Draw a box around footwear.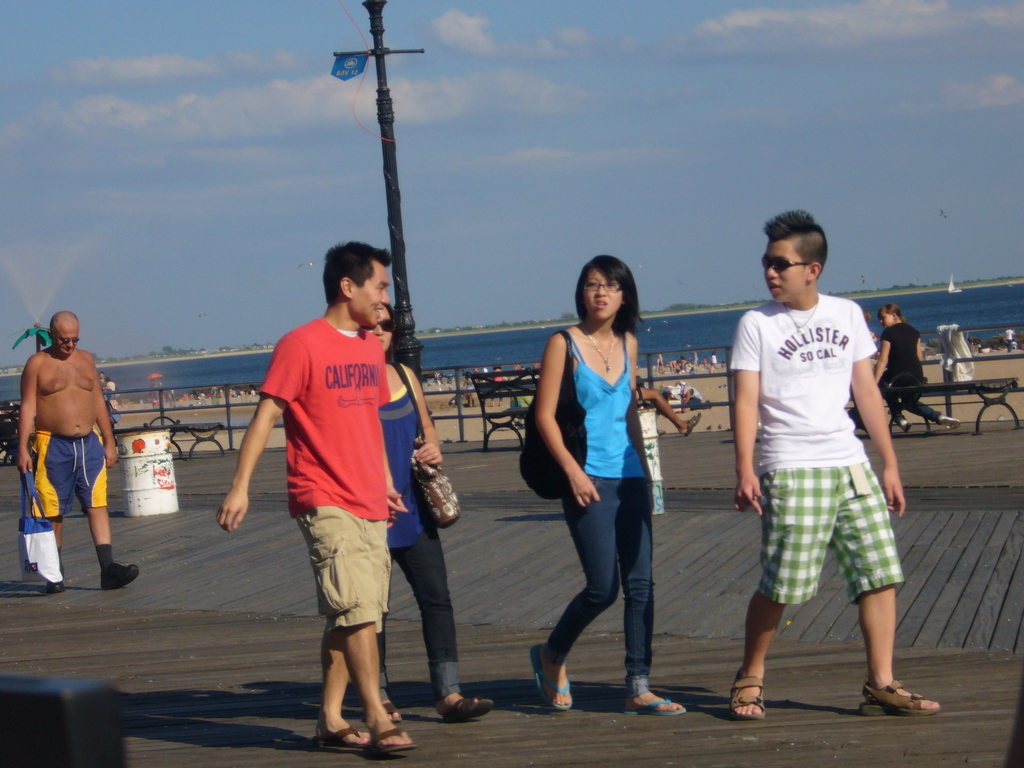
(left=309, top=721, right=369, bottom=754).
